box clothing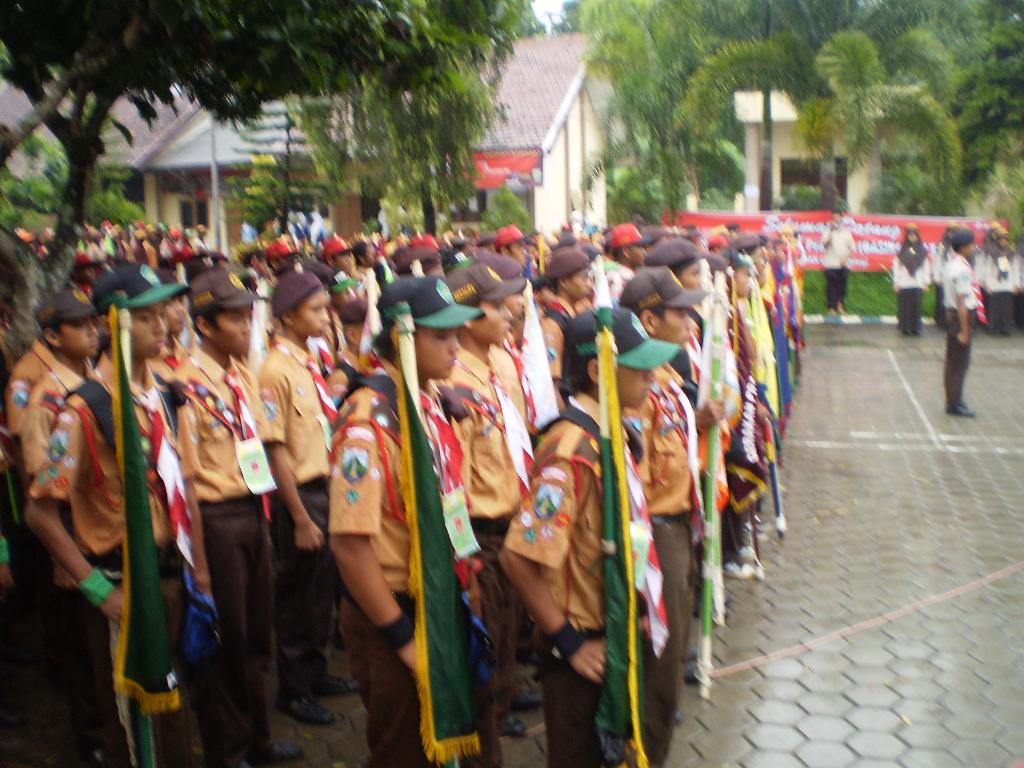
<box>259,322,334,719</box>
